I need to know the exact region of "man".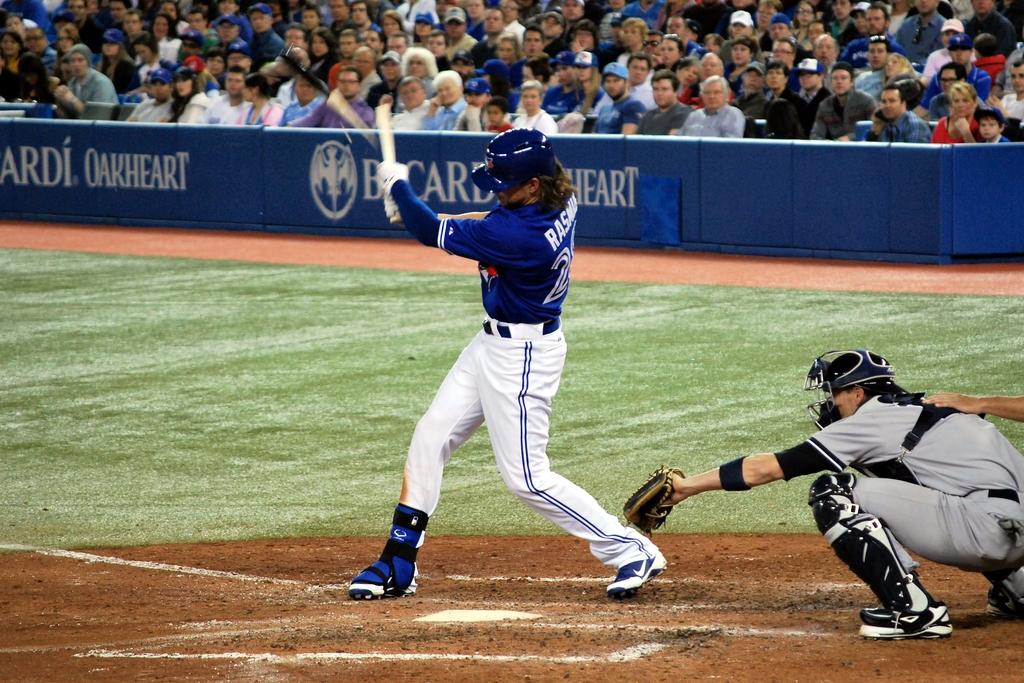
Region: rect(646, 347, 1023, 625).
